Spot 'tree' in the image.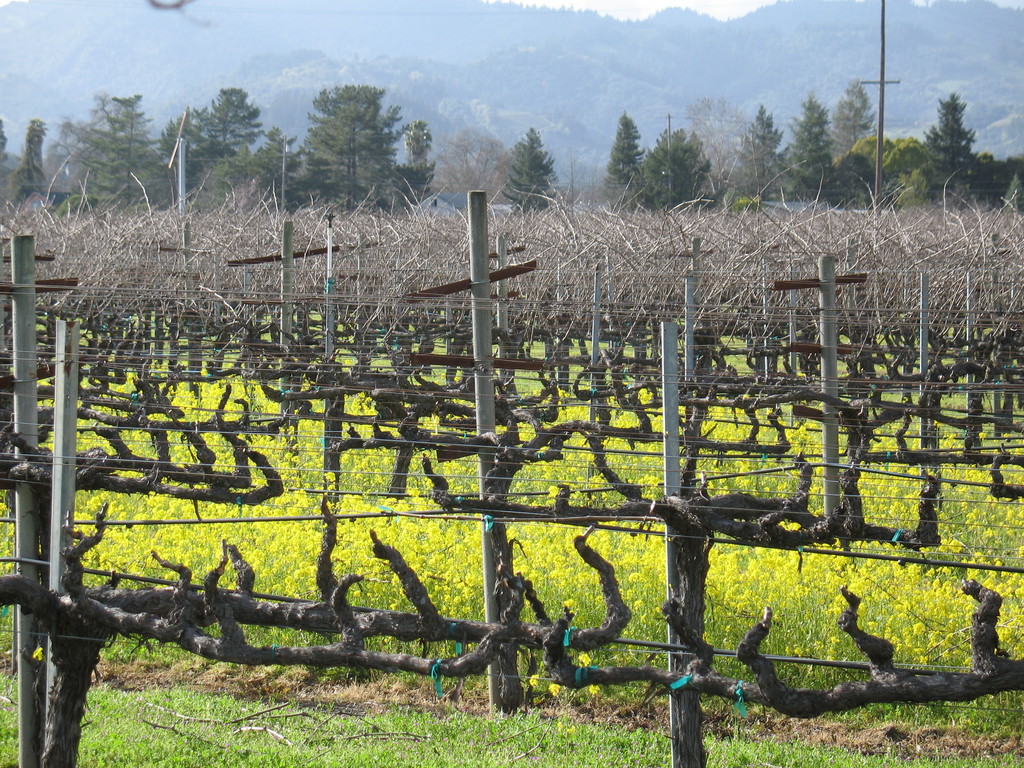
'tree' found at Rect(824, 131, 887, 209).
